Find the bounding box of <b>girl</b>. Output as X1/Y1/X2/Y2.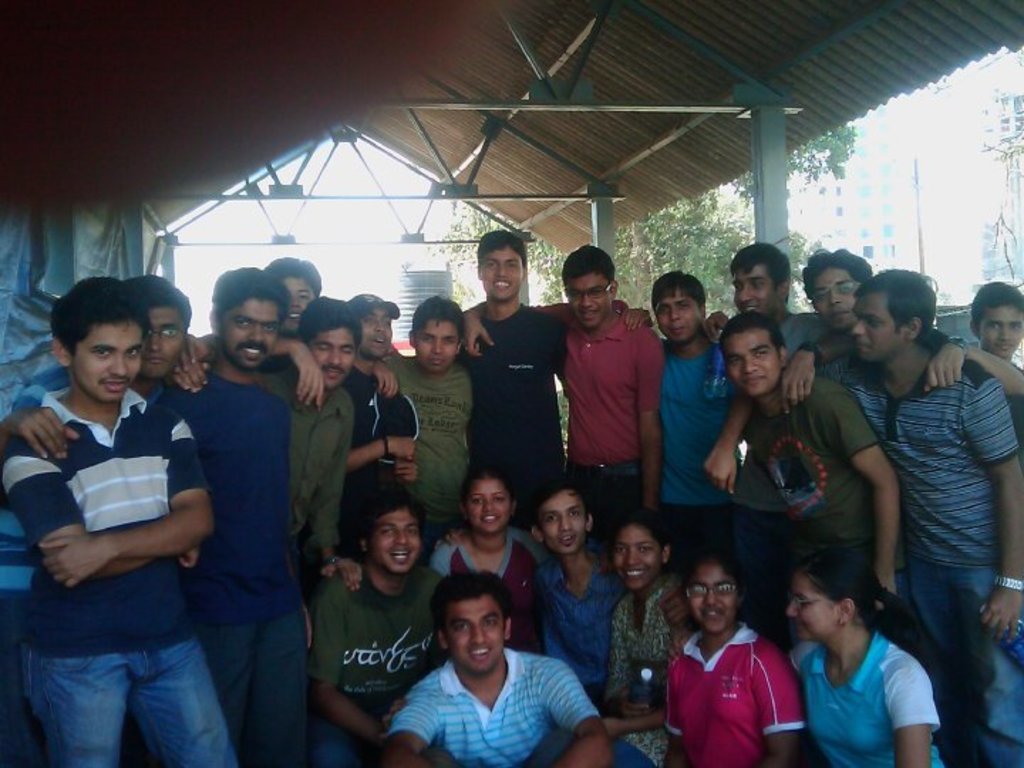
428/475/553/656.
